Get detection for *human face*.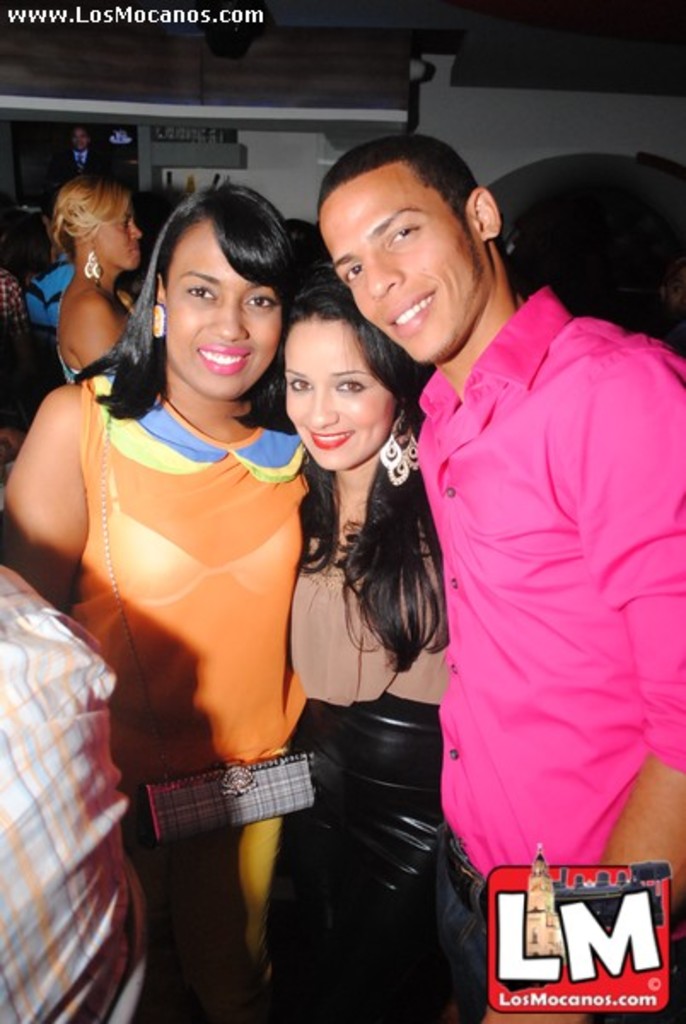
Detection: [169, 215, 282, 396].
